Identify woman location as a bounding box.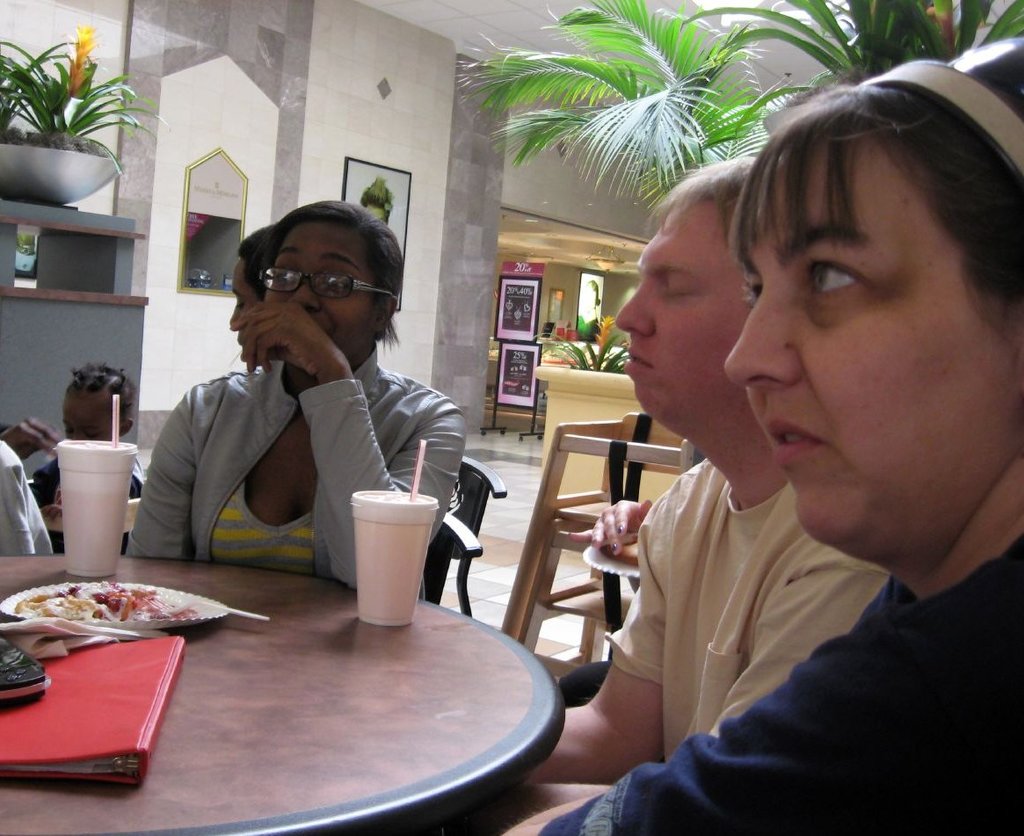
(127,196,462,619).
